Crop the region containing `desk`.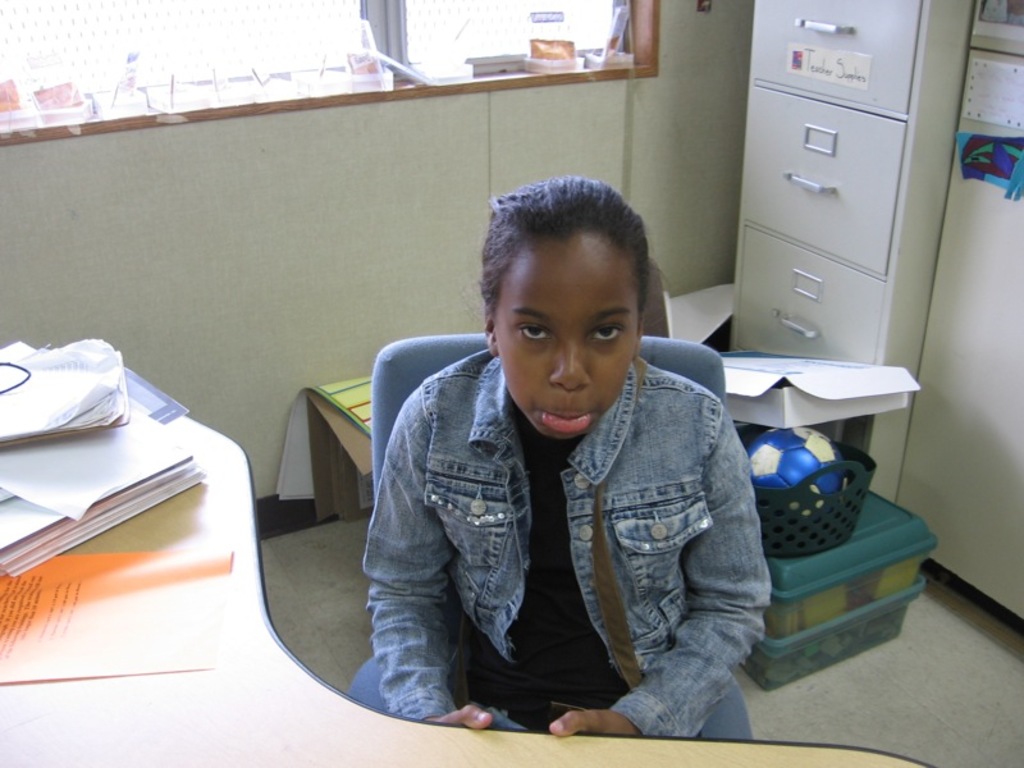
Crop region: x1=0 y1=413 x2=934 y2=767.
